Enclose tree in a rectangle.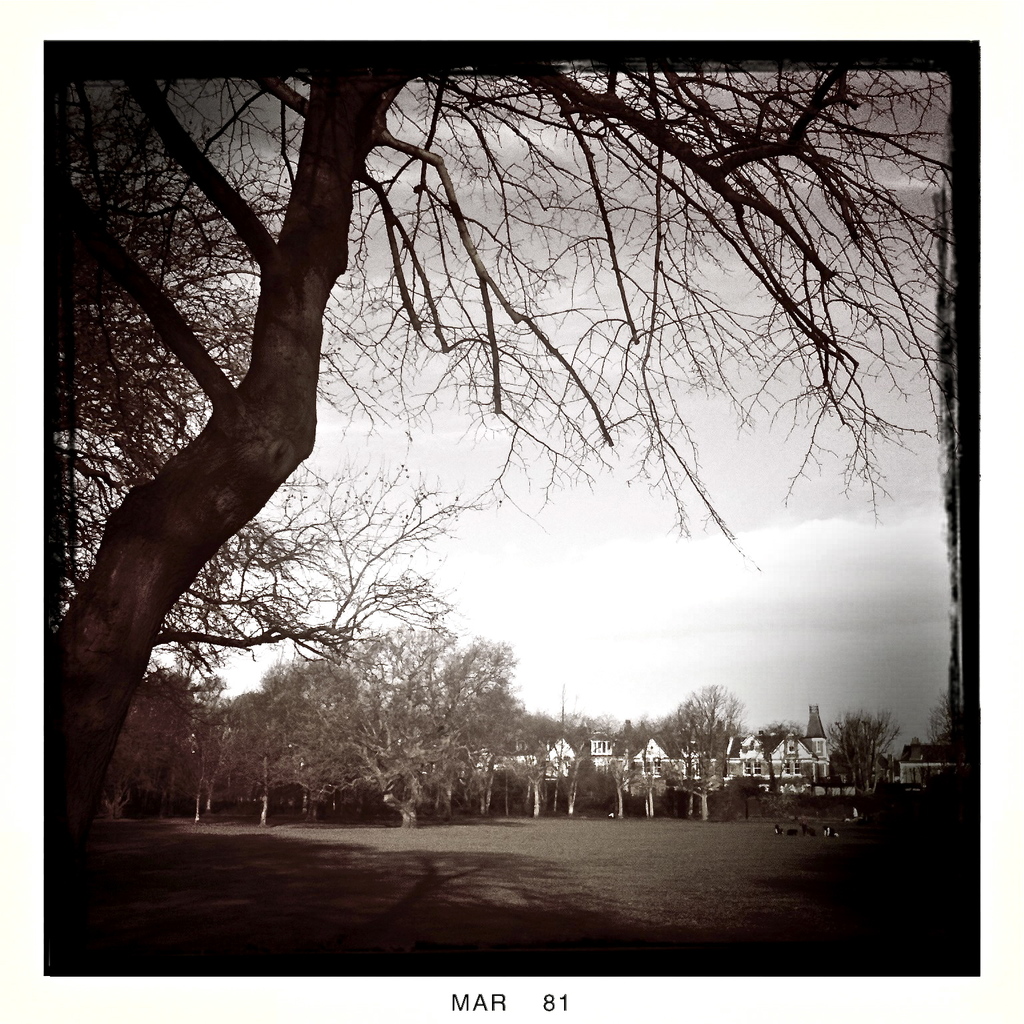
Rect(40, 65, 966, 838).
